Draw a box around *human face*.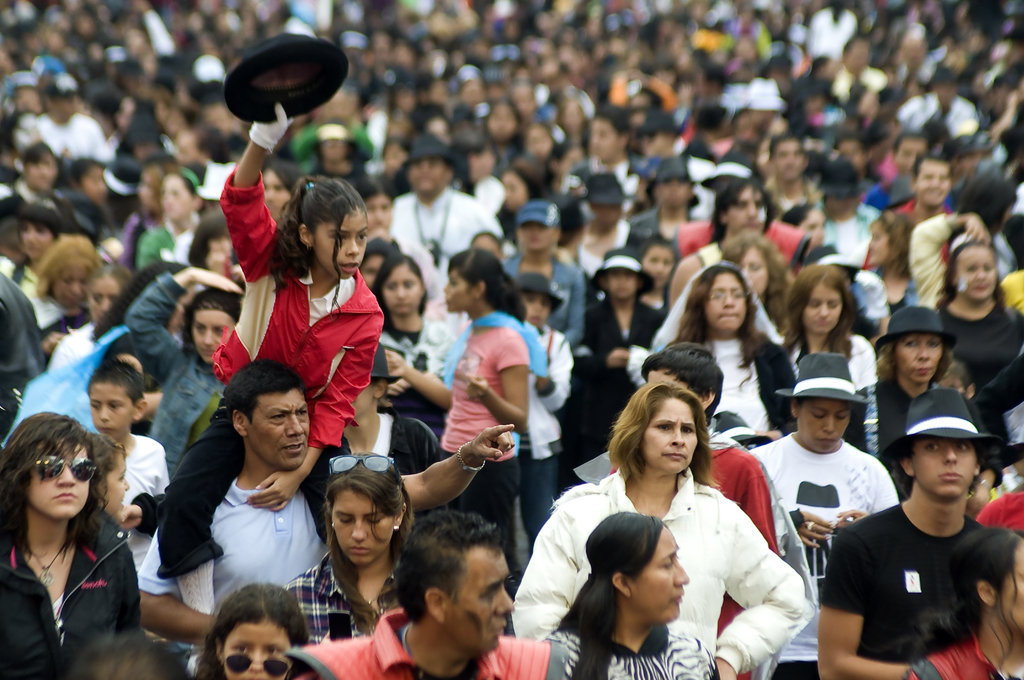
<bbox>30, 444, 89, 516</bbox>.
